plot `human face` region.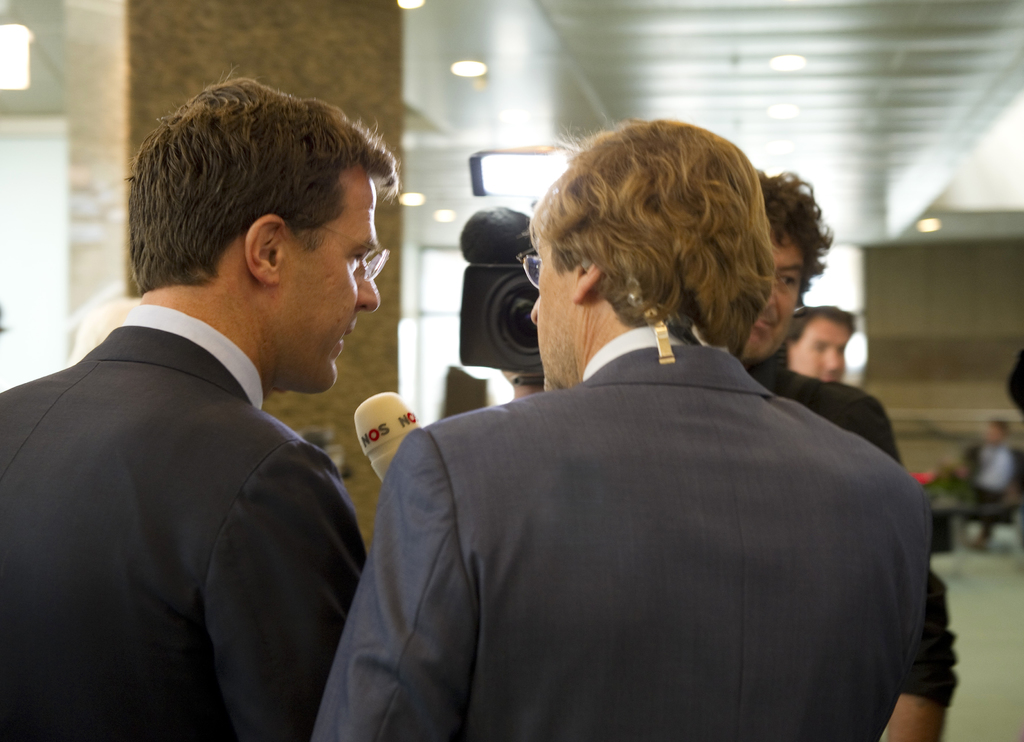
Plotted at detection(792, 314, 853, 385).
